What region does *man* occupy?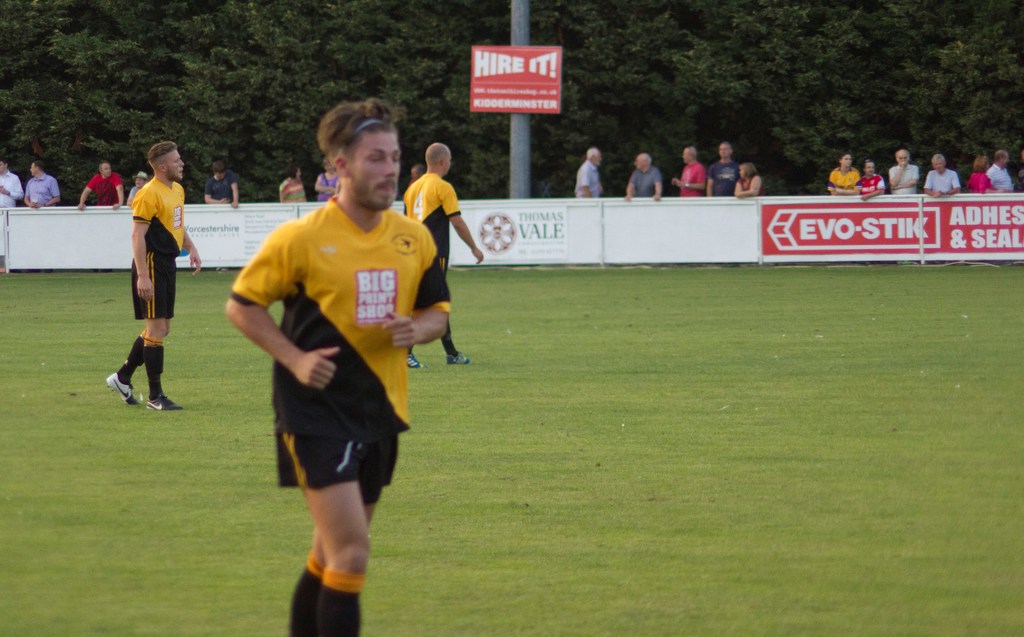
bbox(77, 161, 124, 273).
